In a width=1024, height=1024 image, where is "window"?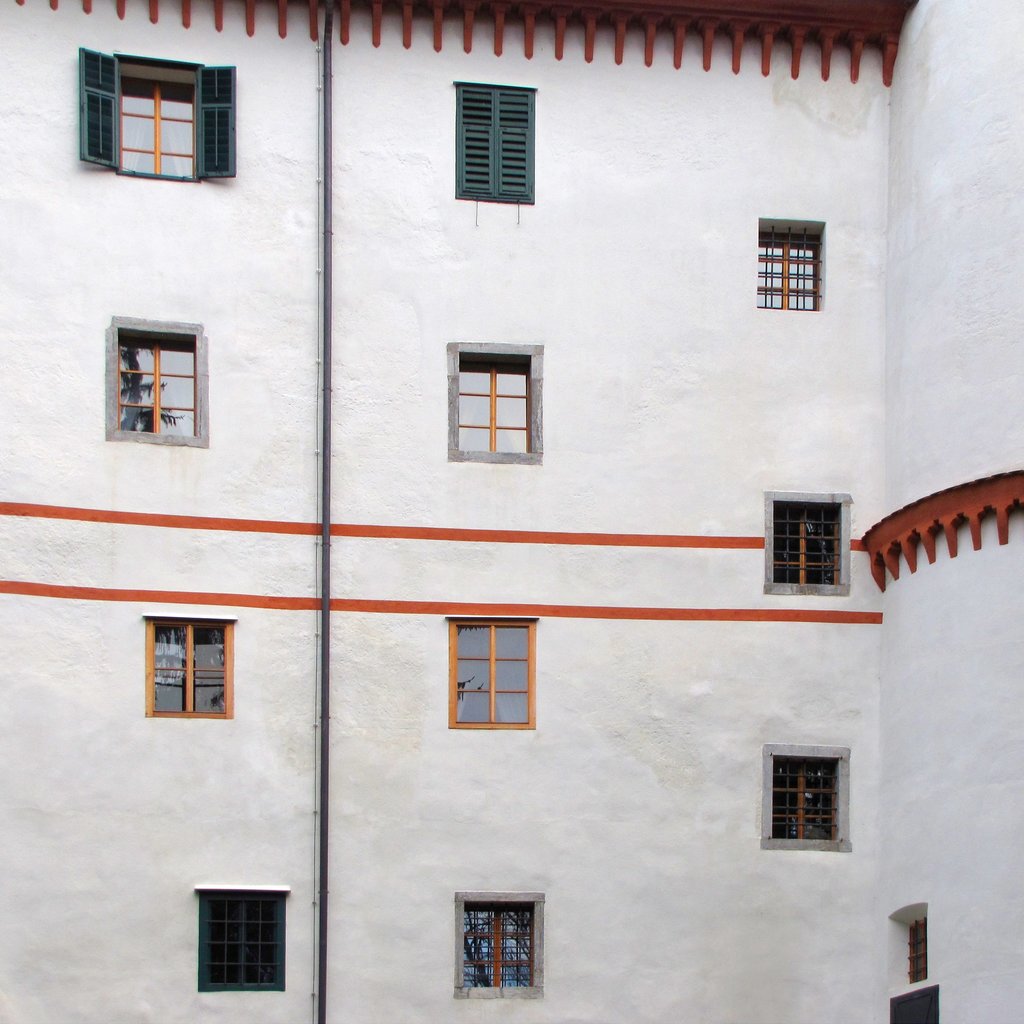
<box>139,616,233,716</box>.
